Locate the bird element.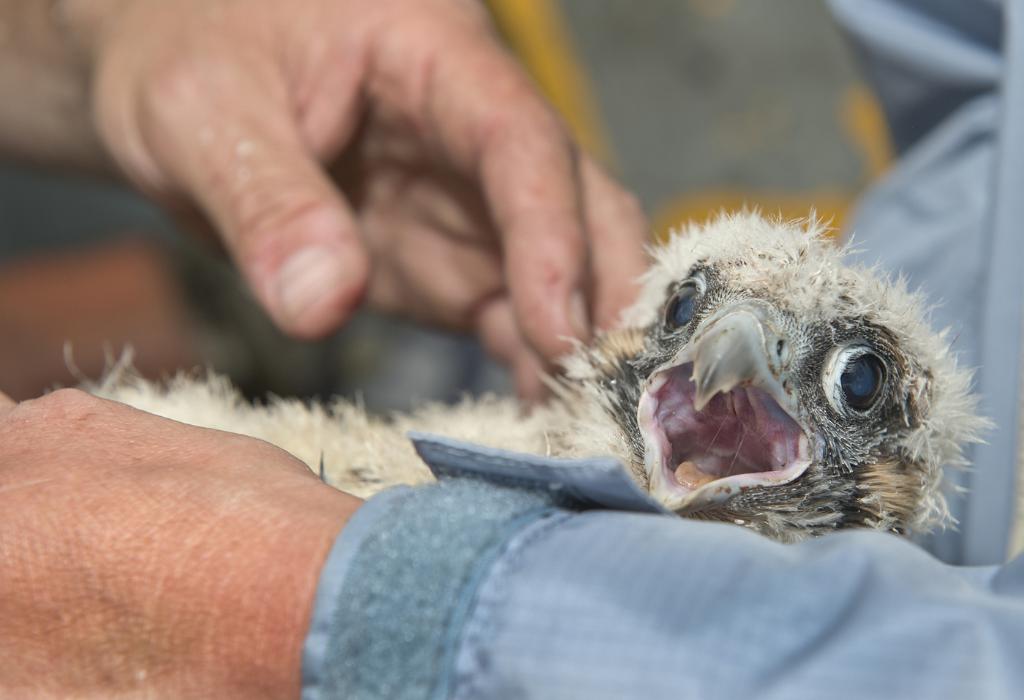
Element bbox: left=41, top=201, right=1003, bottom=544.
